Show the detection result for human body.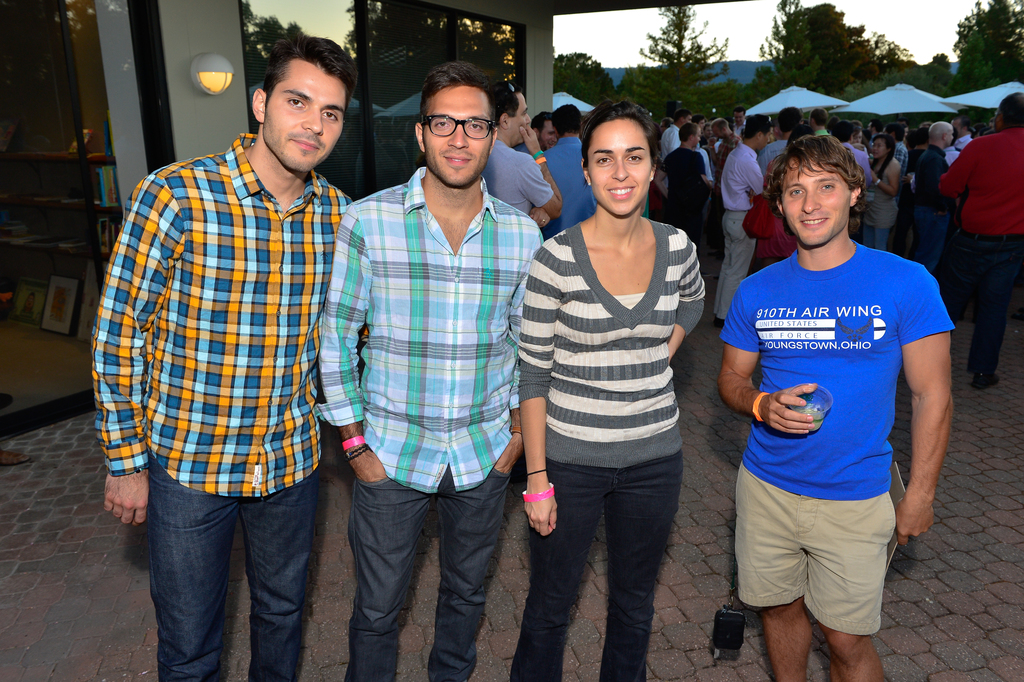
box(521, 88, 708, 681).
